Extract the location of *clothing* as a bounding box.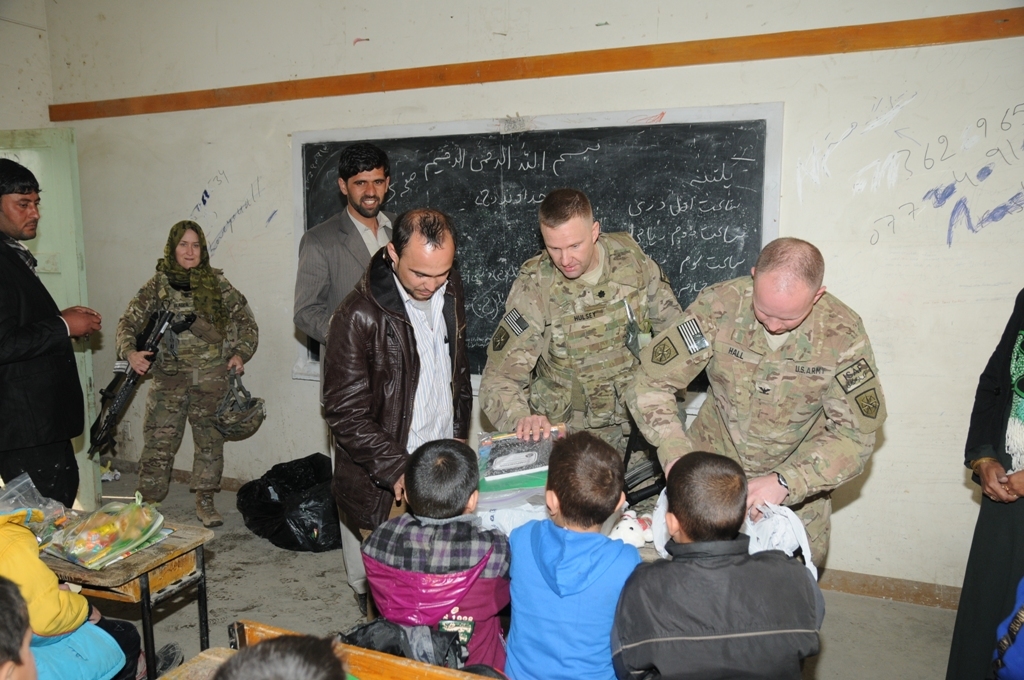
locate(362, 518, 511, 679).
